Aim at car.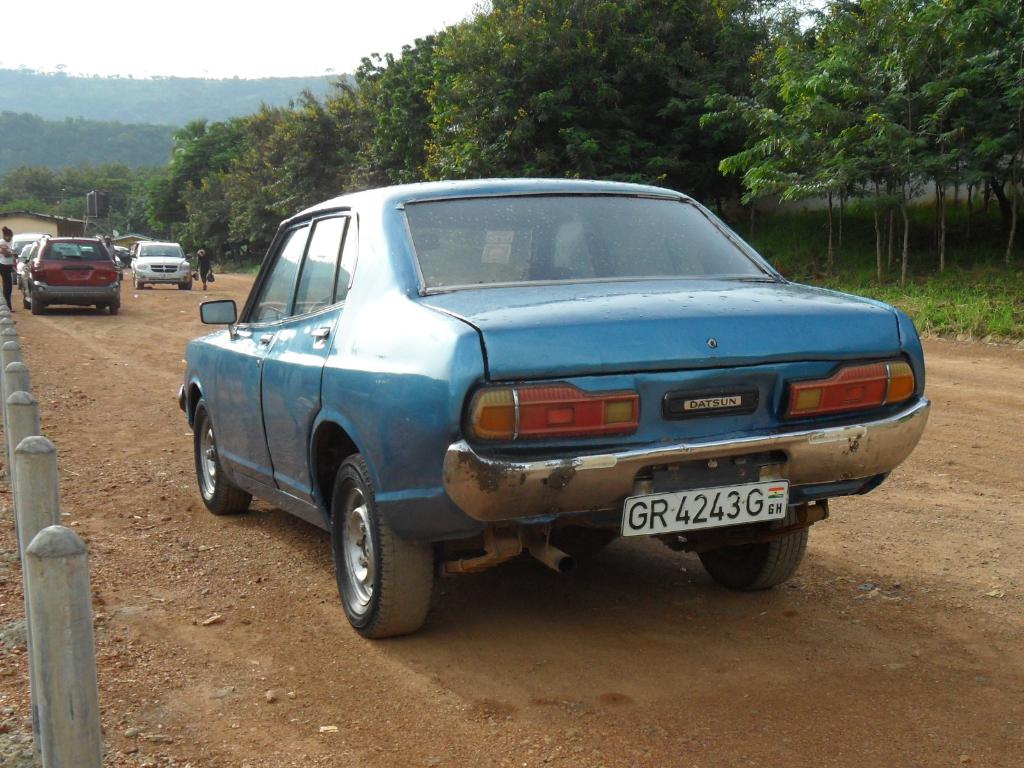
Aimed at <box>131,239,192,290</box>.
